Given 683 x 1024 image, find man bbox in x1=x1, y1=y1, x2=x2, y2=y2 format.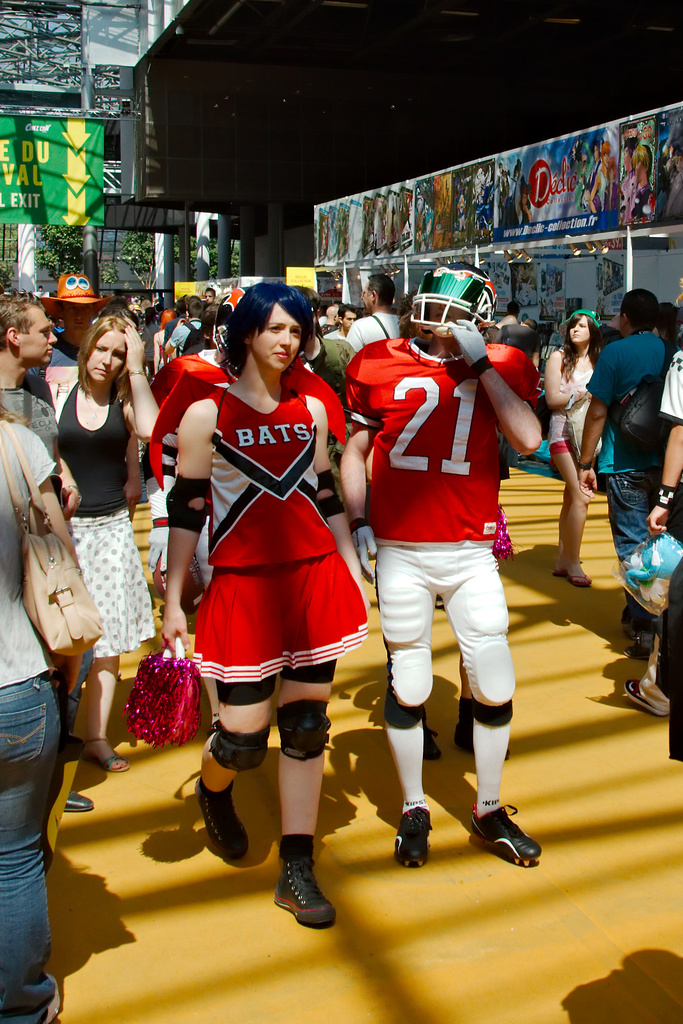
x1=20, y1=274, x2=144, y2=528.
